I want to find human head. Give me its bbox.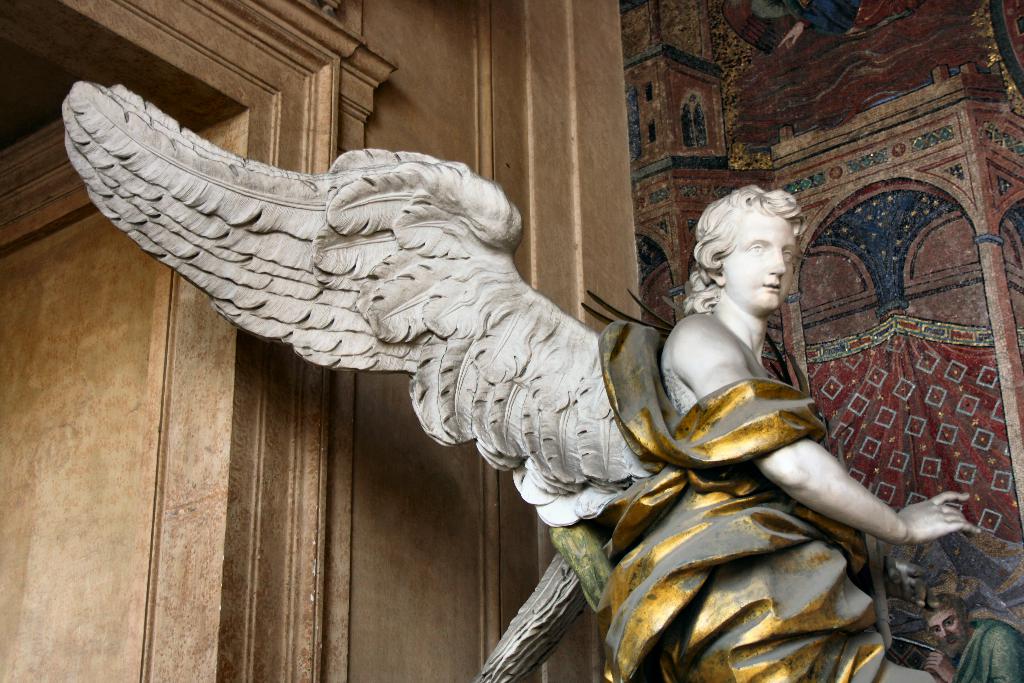
(x1=706, y1=204, x2=813, y2=315).
